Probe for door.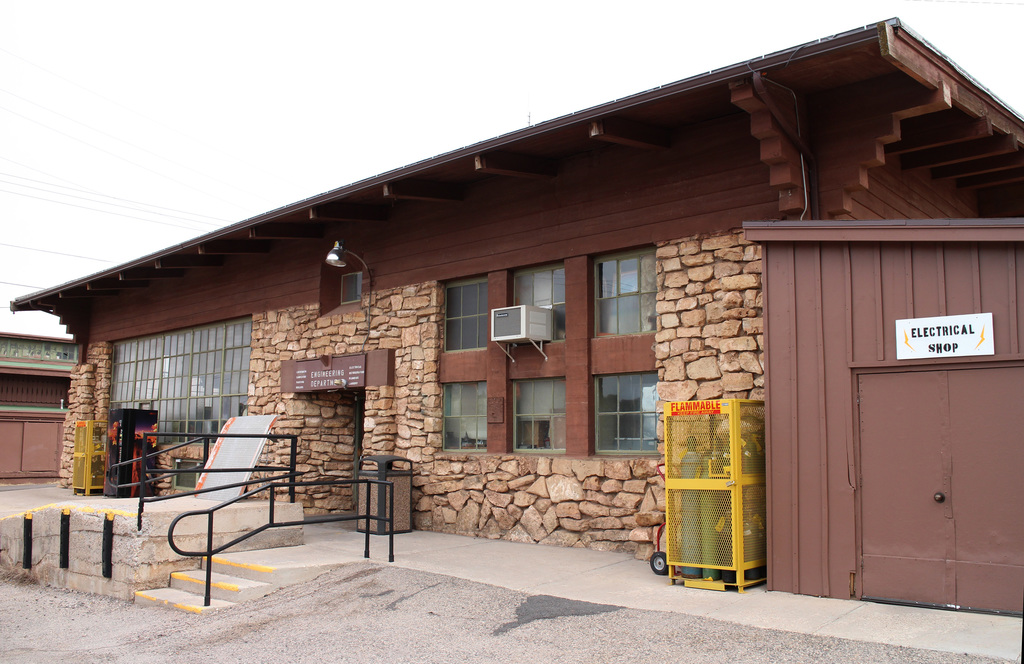
Probe result: Rect(853, 367, 1023, 615).
